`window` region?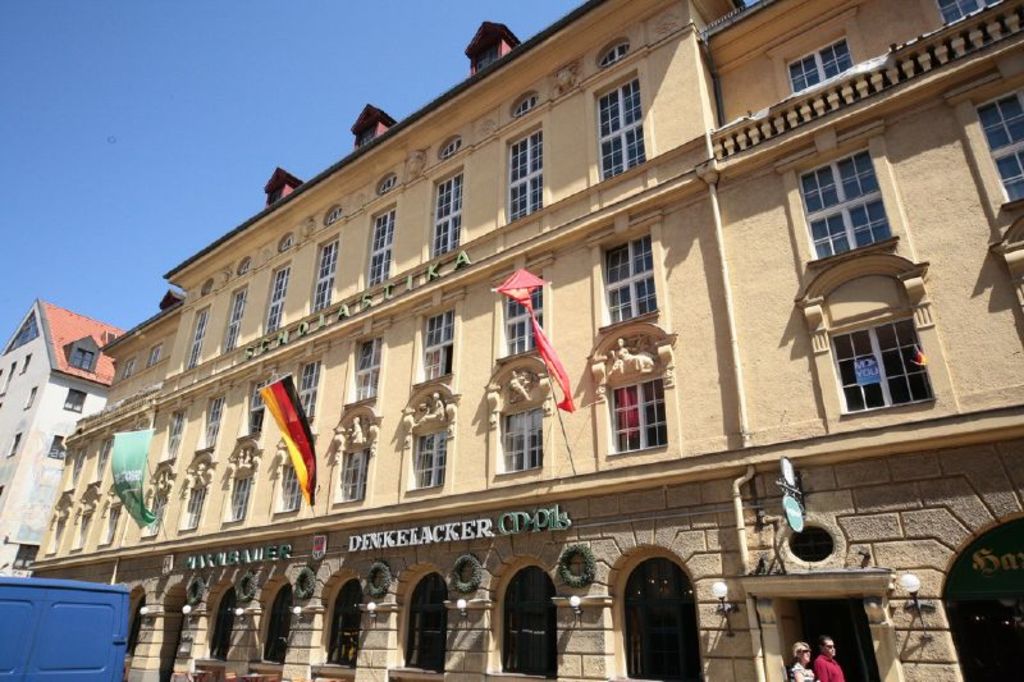
BBox(841, 311, 936, 418)
